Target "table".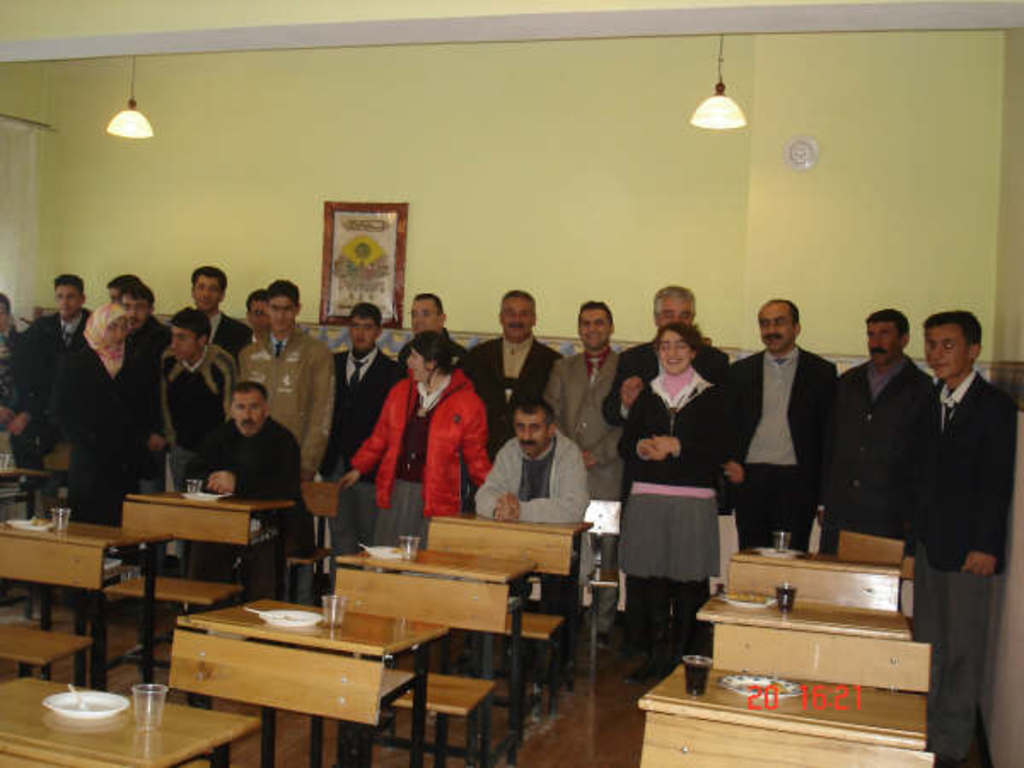
Target region: <region>0, 671, 268, 766</region>.
